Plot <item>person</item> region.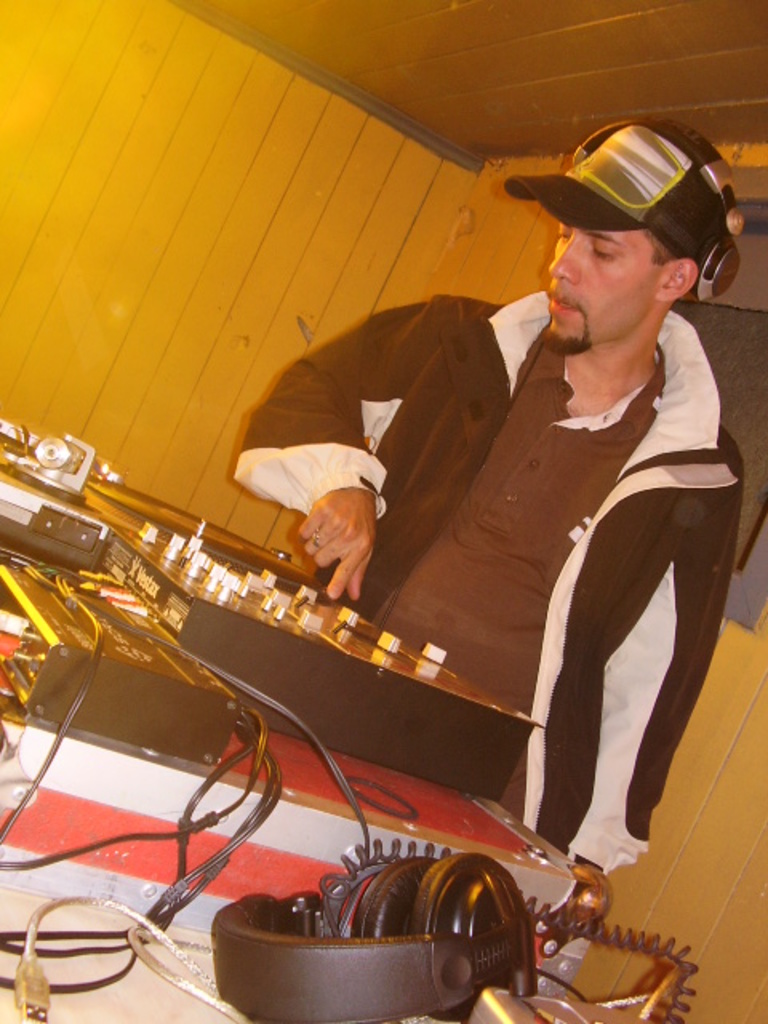
Plotted at (224,123,723,954).
